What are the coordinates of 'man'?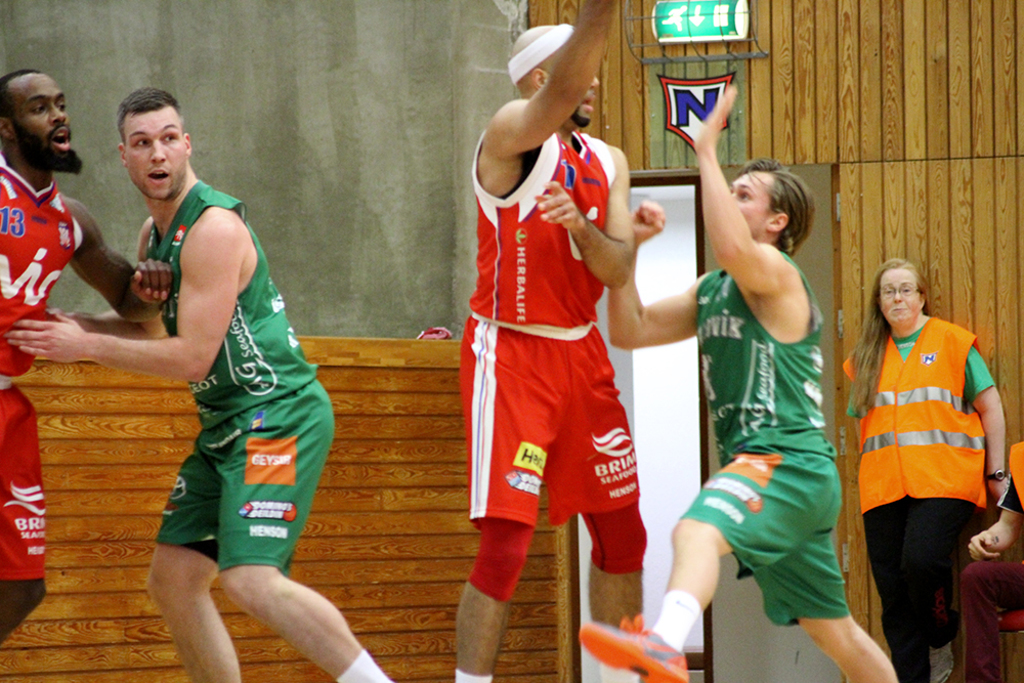
579:76:904:682.
